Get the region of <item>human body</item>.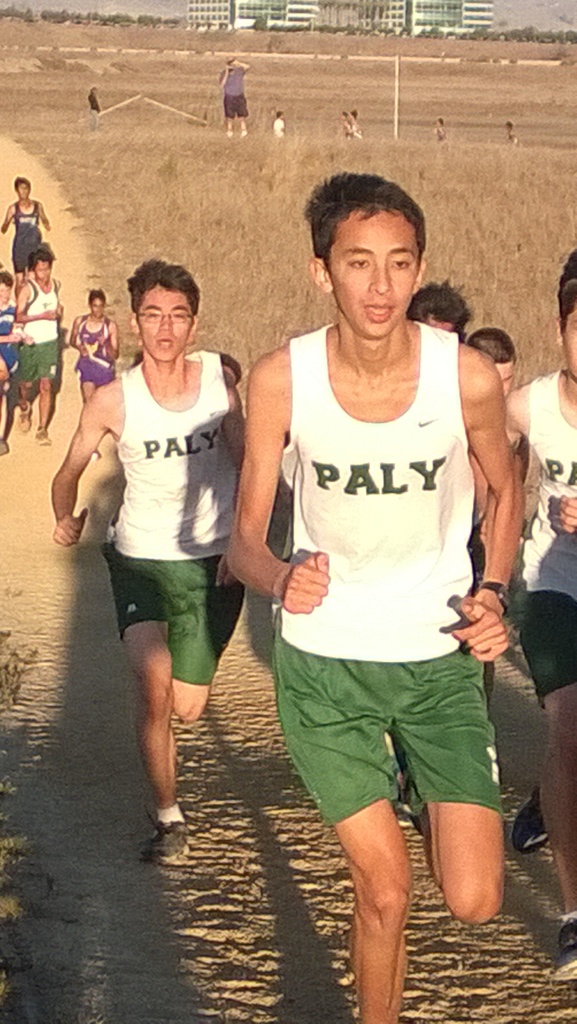
l=501, t=367, r=576, b=972.
